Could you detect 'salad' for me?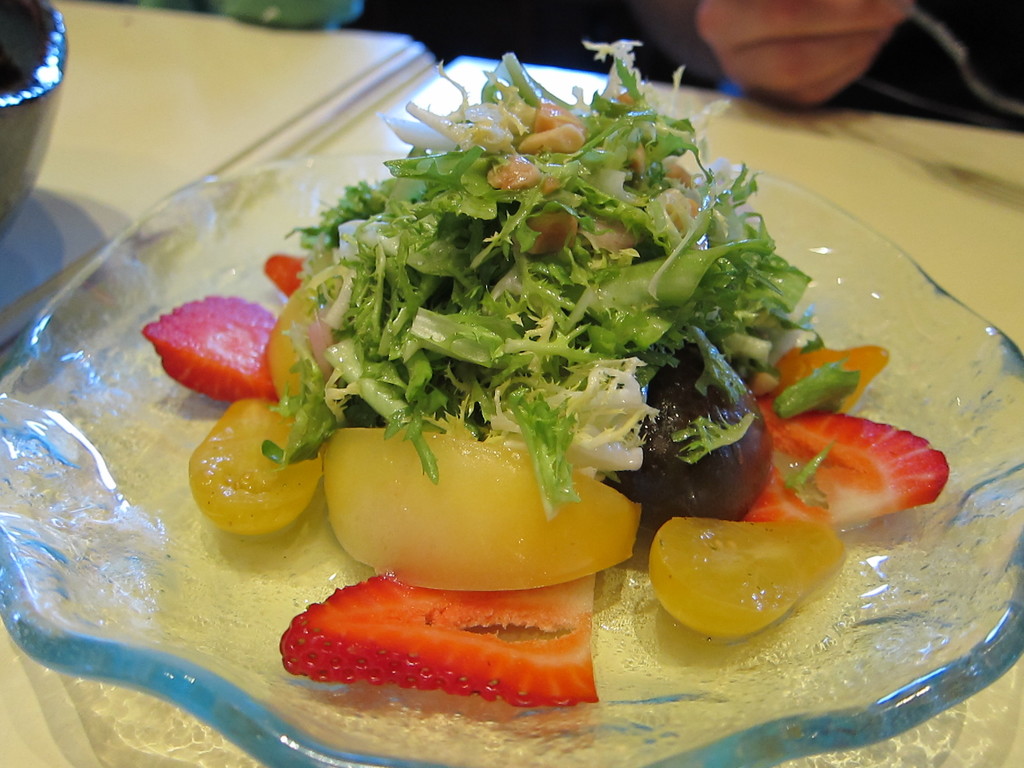
Detection result: {"x1": 117, "y1": 29, "x2": 979, "y2": 712}.
